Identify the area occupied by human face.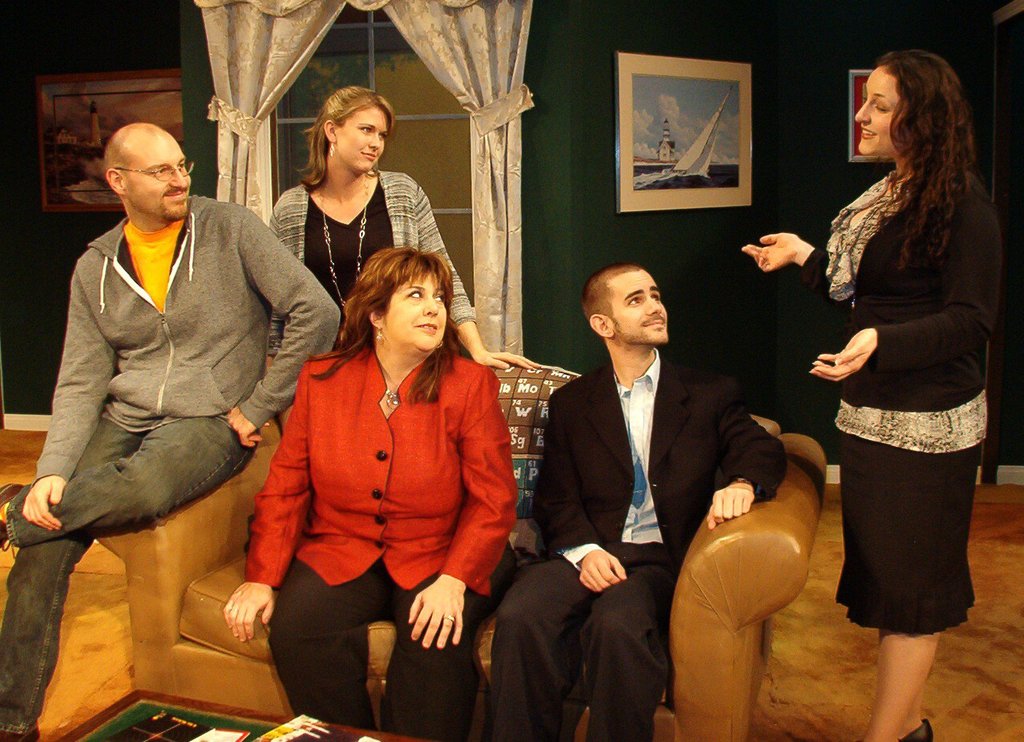
Area: 334,107,387,173.
